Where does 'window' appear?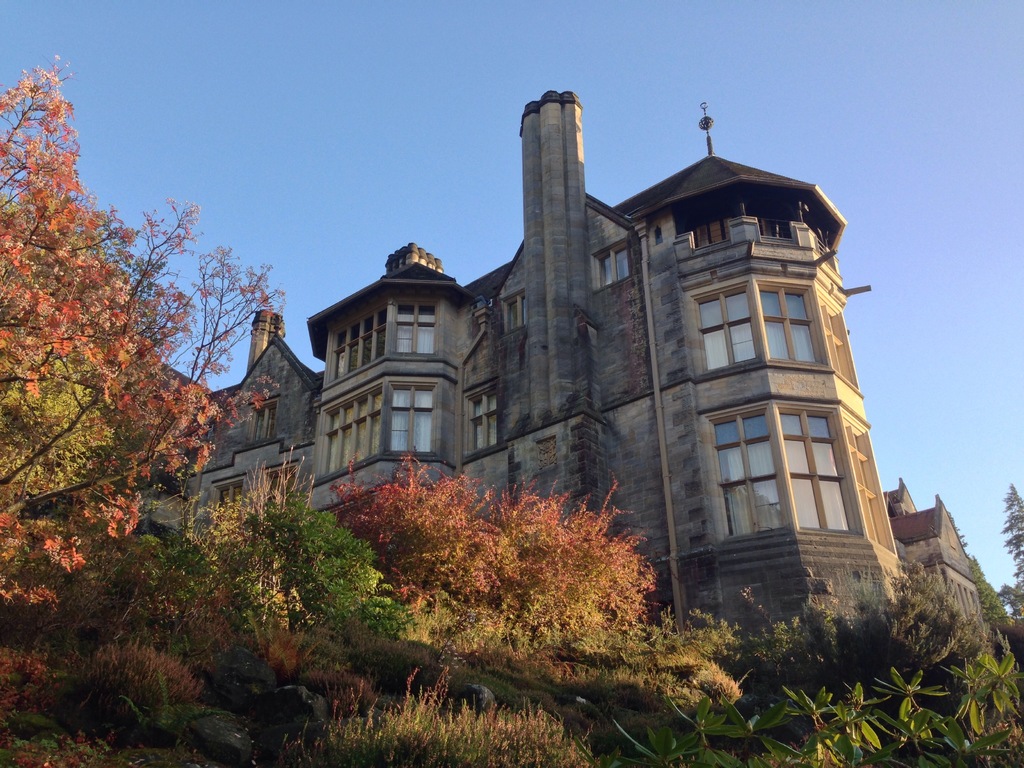
Appears at region(842, 412, 898, 556).
